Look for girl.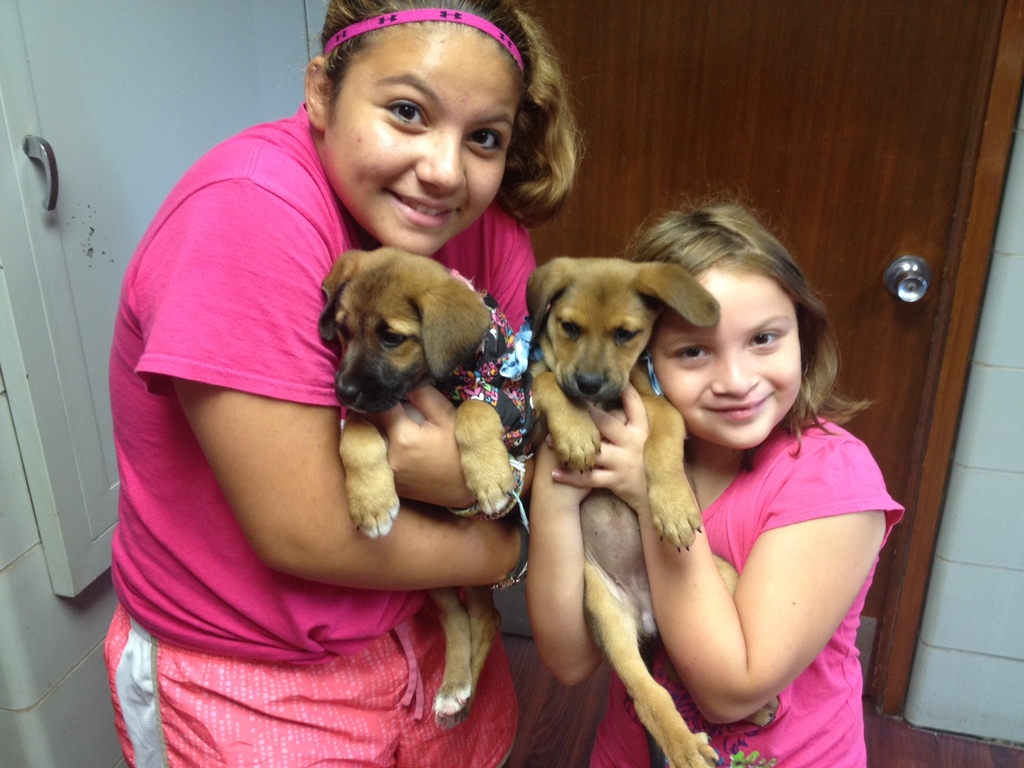
Found: select_region(96, 0, 589, 767).
